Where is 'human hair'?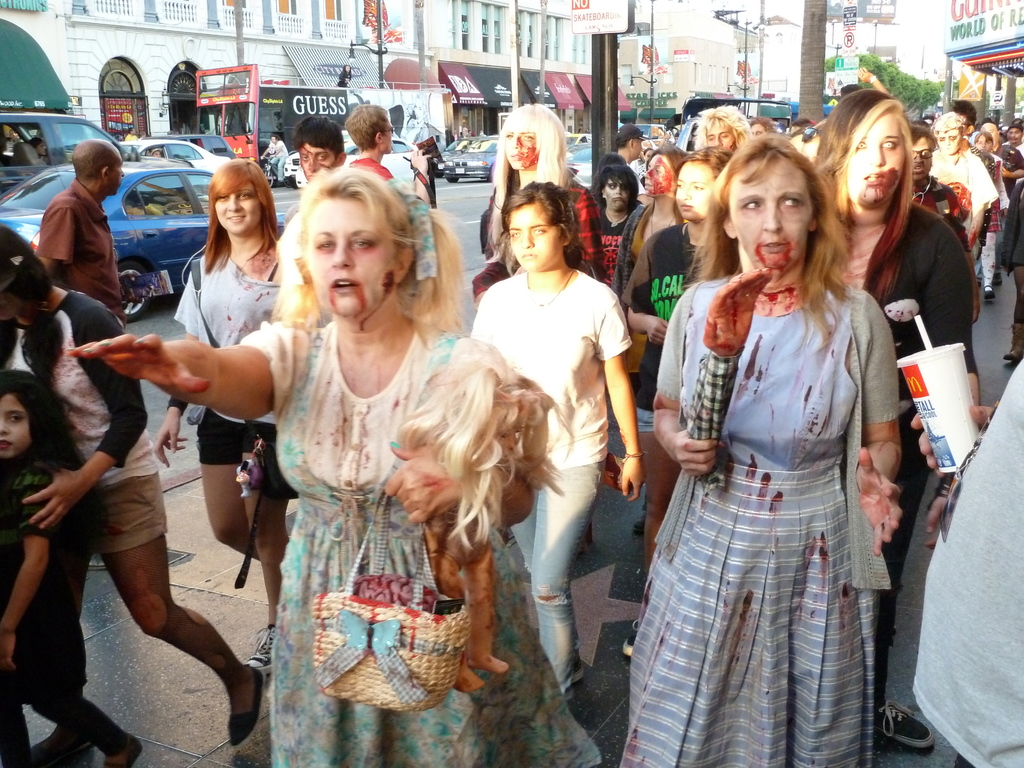
x1=345 y1=103 x2=391 y2=150.
